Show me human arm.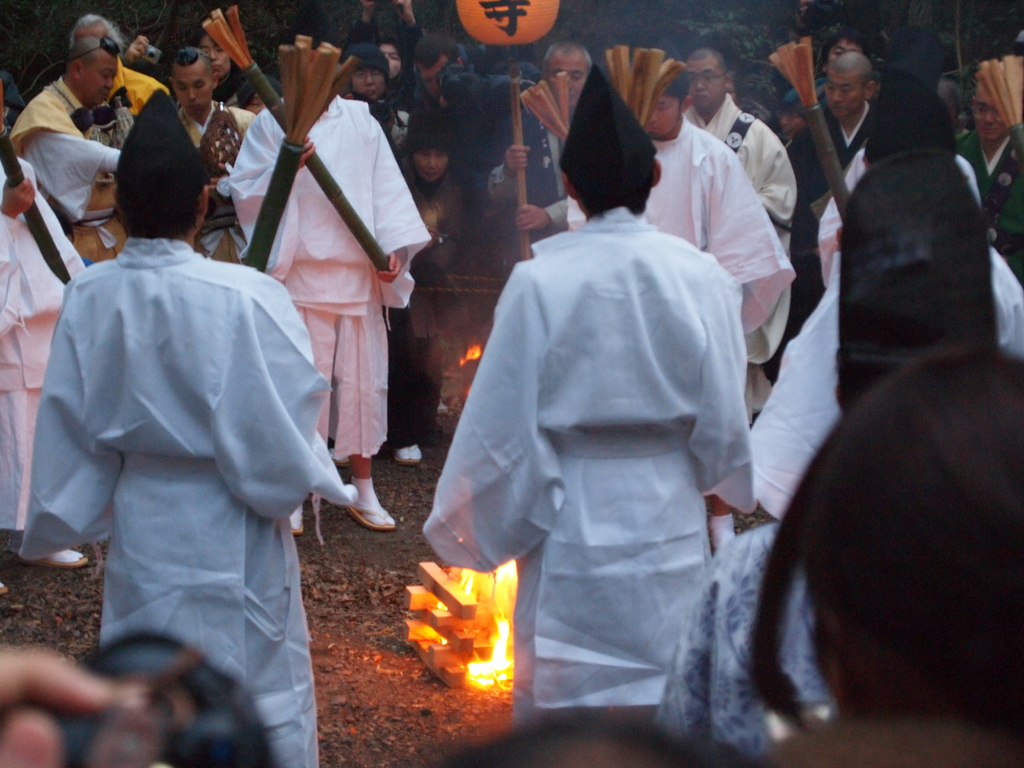
human arm is here: [466, 140, 525, 202].
